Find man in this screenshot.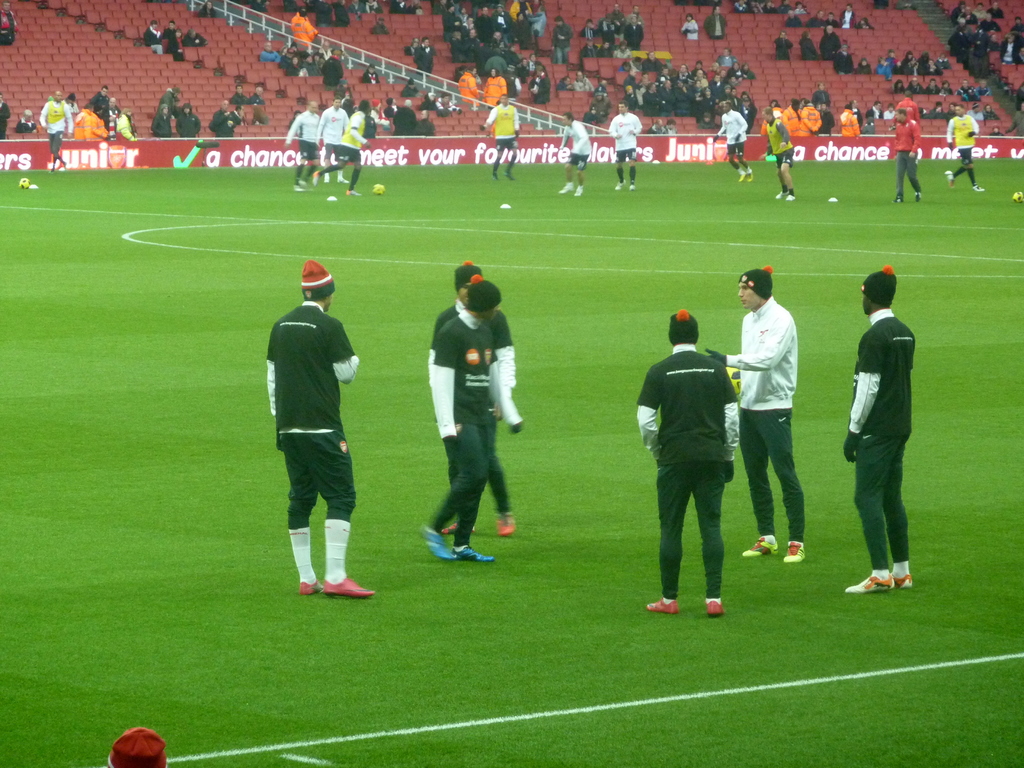
The bounding box for man is (629,300,742,621).
